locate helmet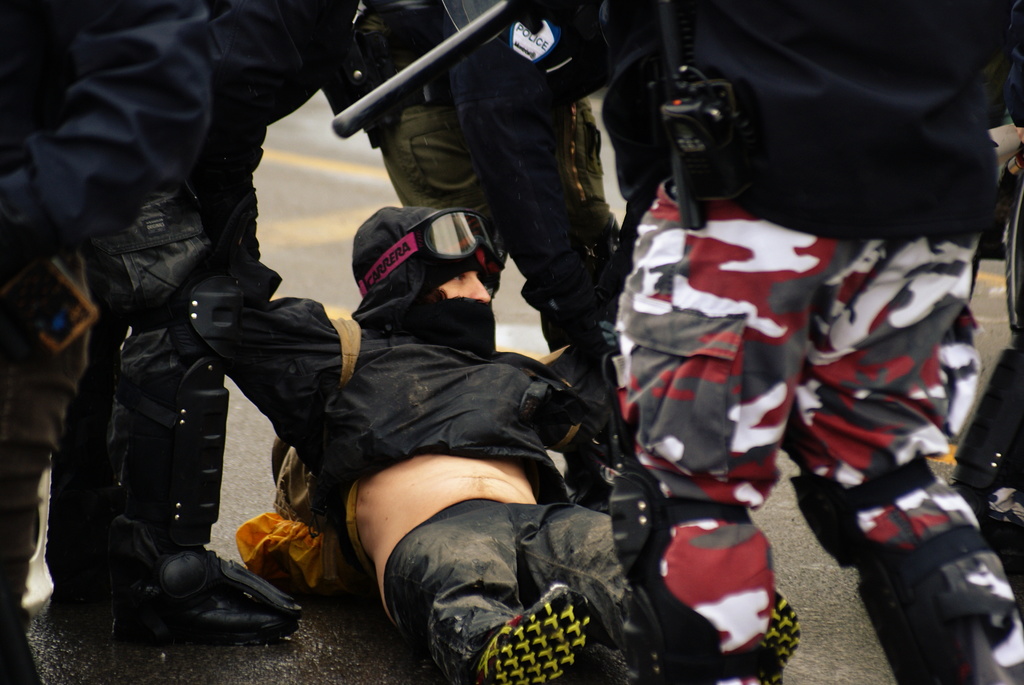
(left=423, top=0, right=651, bottom=122)
